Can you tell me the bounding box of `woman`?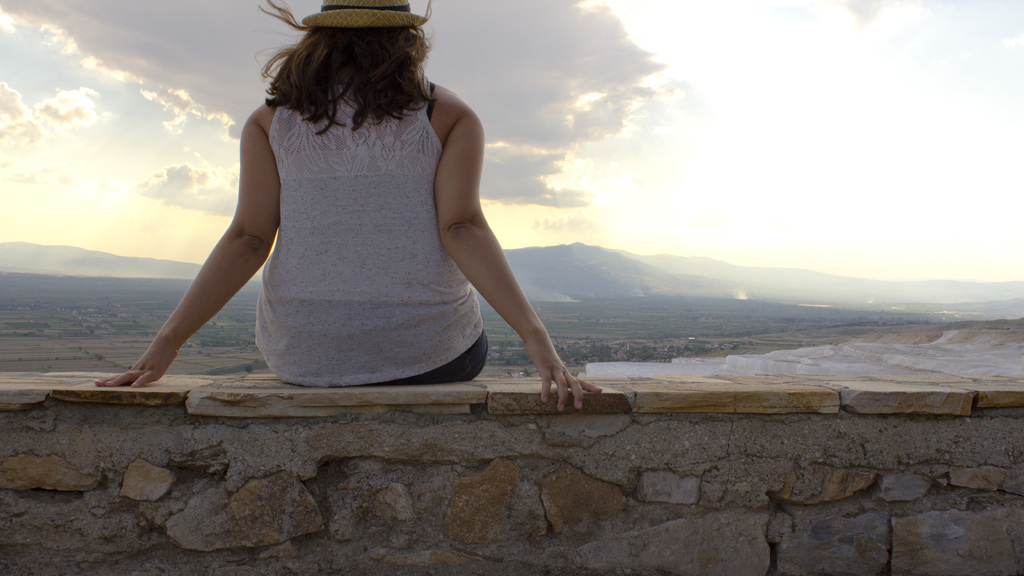
143/4/593/403.
